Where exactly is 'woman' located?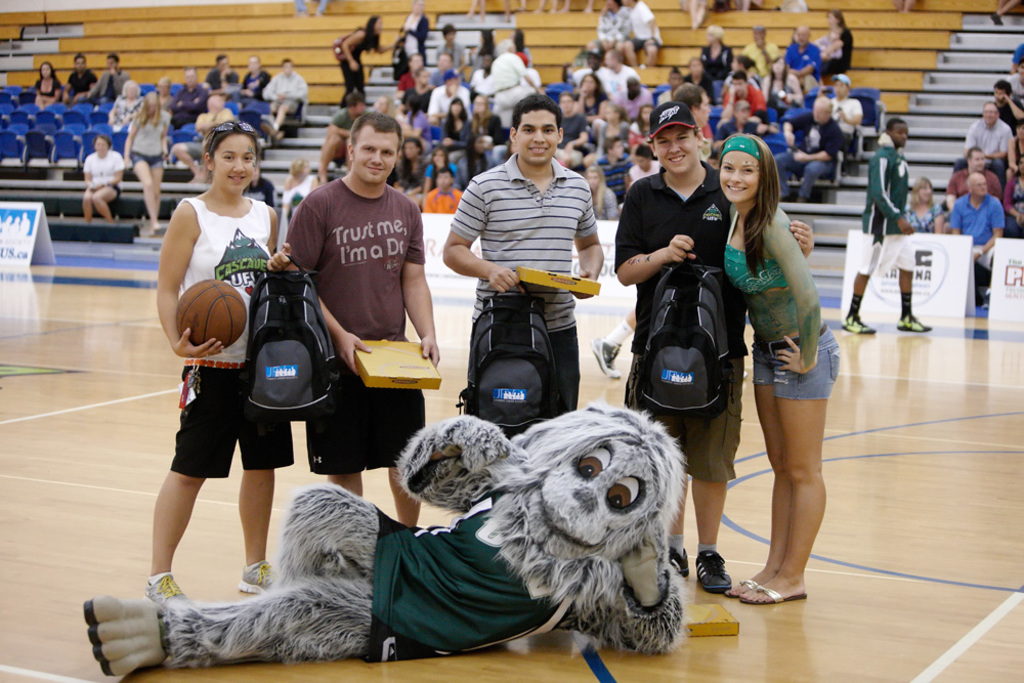
Its bounding box is <bbox>577, 74, 602, 113</bbox>.
